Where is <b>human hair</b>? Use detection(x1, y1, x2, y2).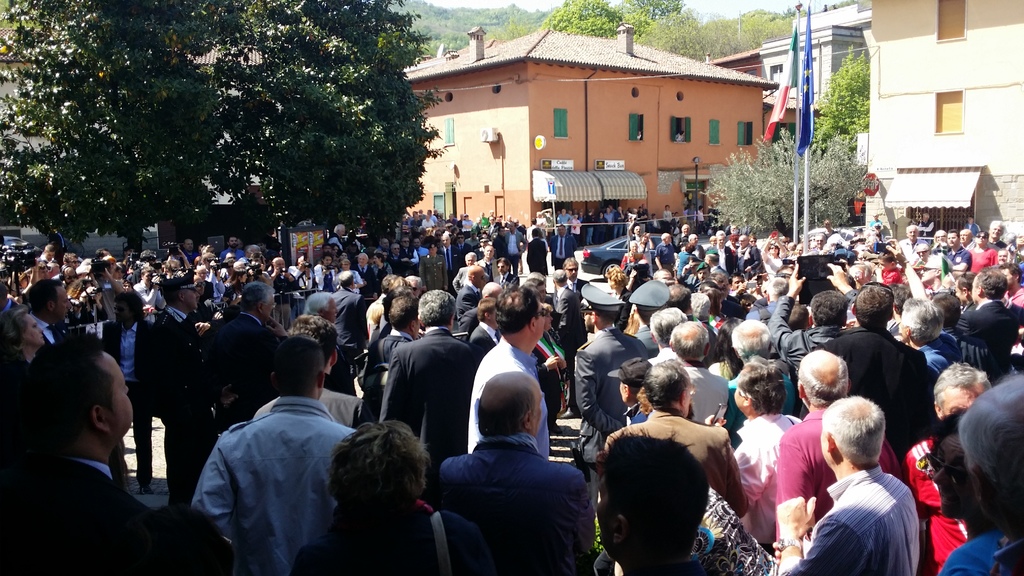
detection(29, 335, 118, 448).
